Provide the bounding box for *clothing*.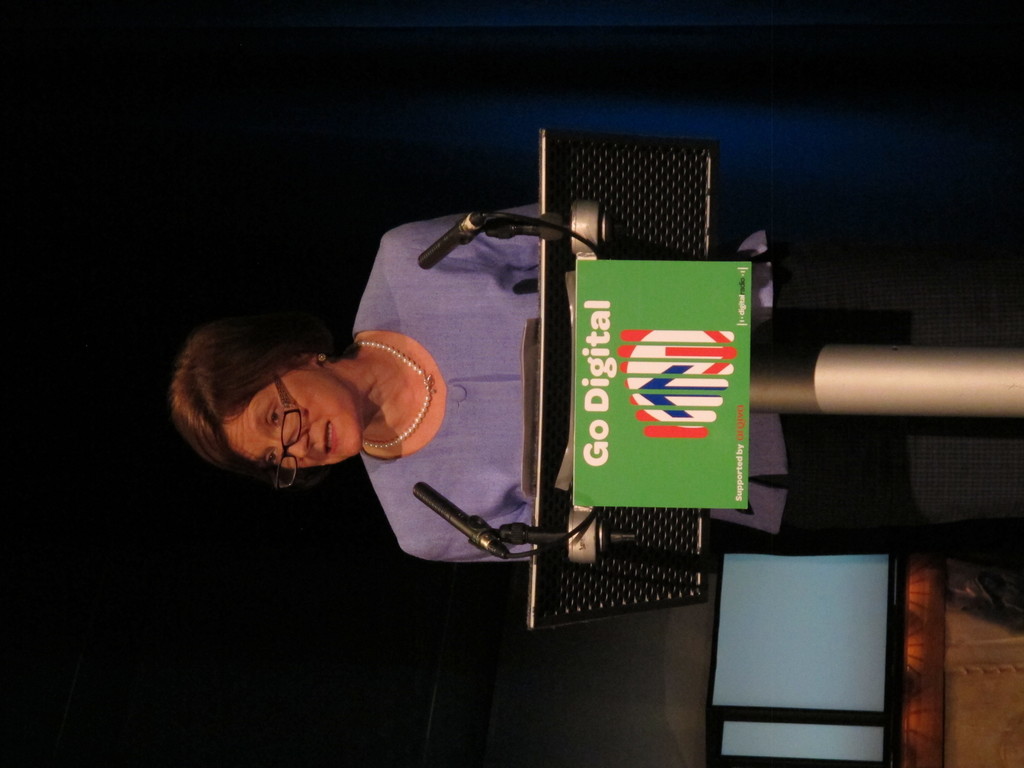
bbox(361, 207, 788, 560).
